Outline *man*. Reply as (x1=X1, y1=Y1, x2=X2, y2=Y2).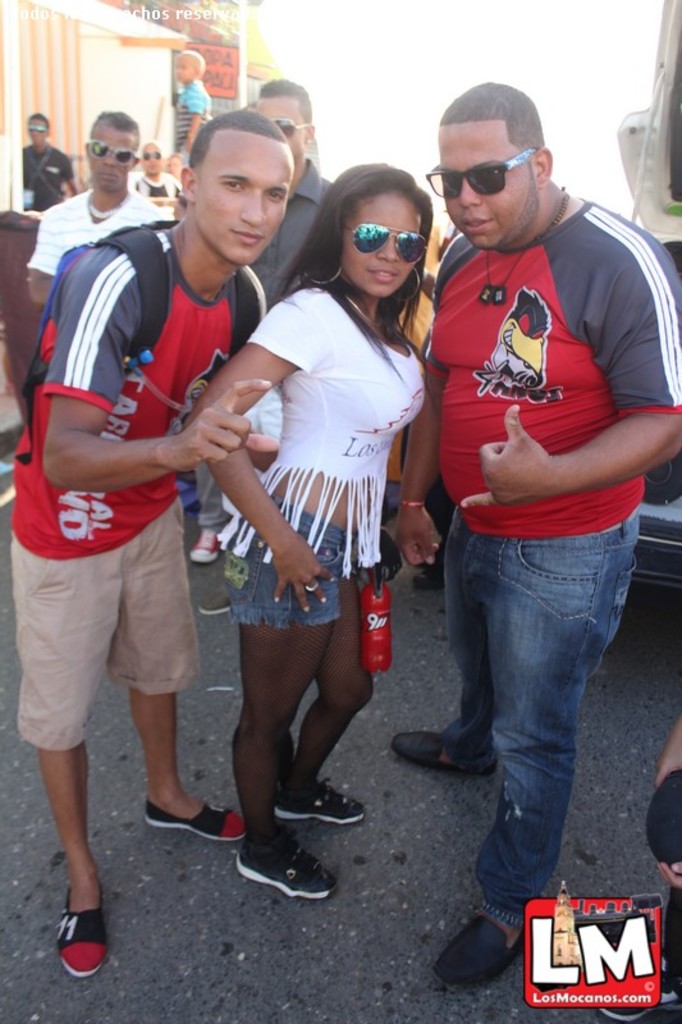
(x1=26, y1=110, x2=166, y2=305).
